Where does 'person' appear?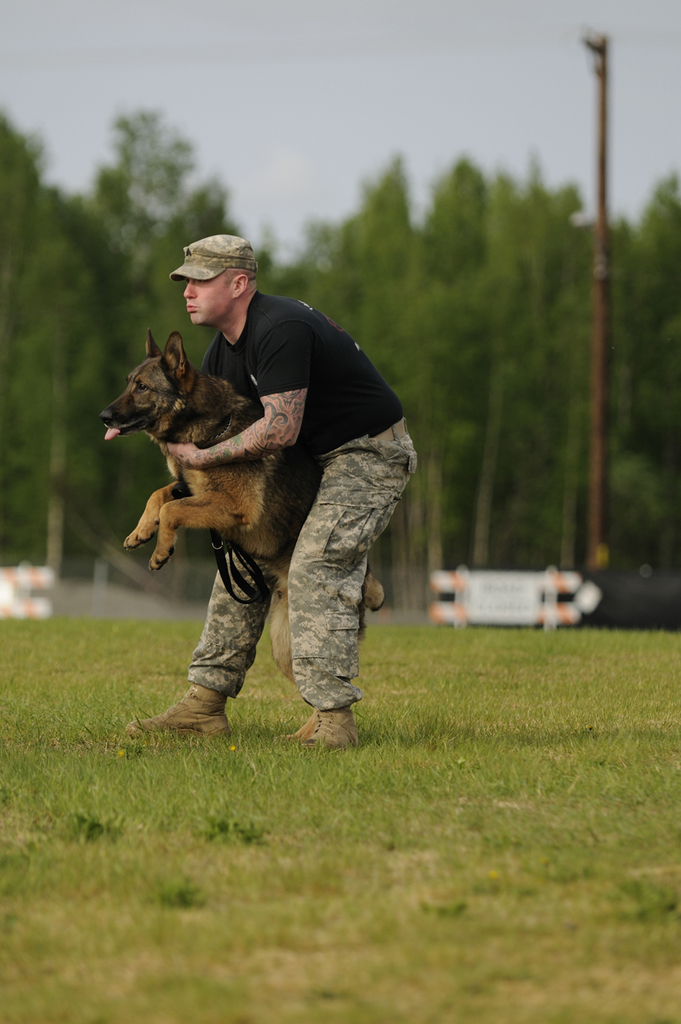
Appears at <bbox>127, 240, 394, 741</bbox>.
